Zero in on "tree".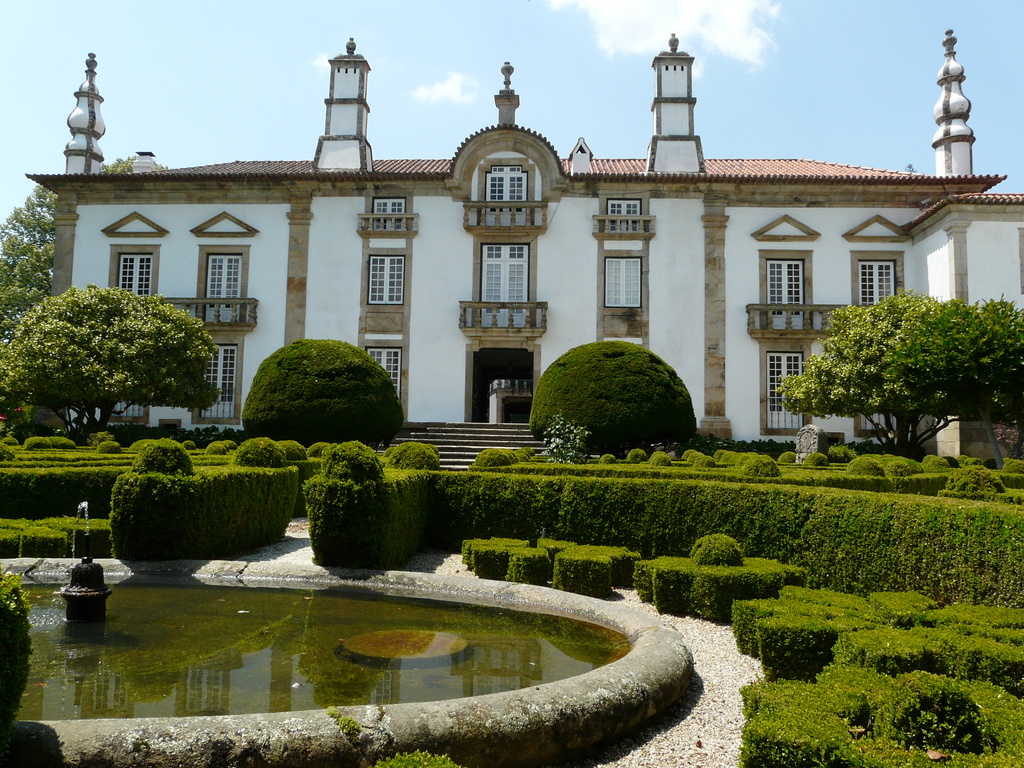
Zeroed in: (left=886, top=299, right=1023, bottom=471).
